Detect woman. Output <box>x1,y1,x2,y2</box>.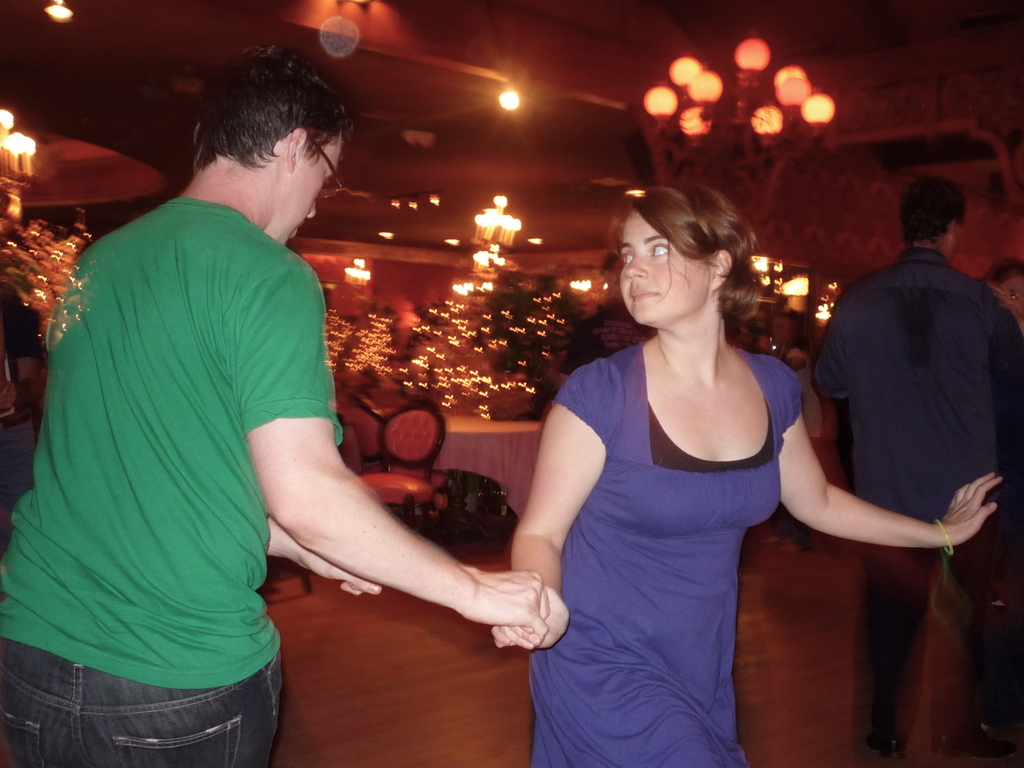
<box>494,177,990,767</box>.
